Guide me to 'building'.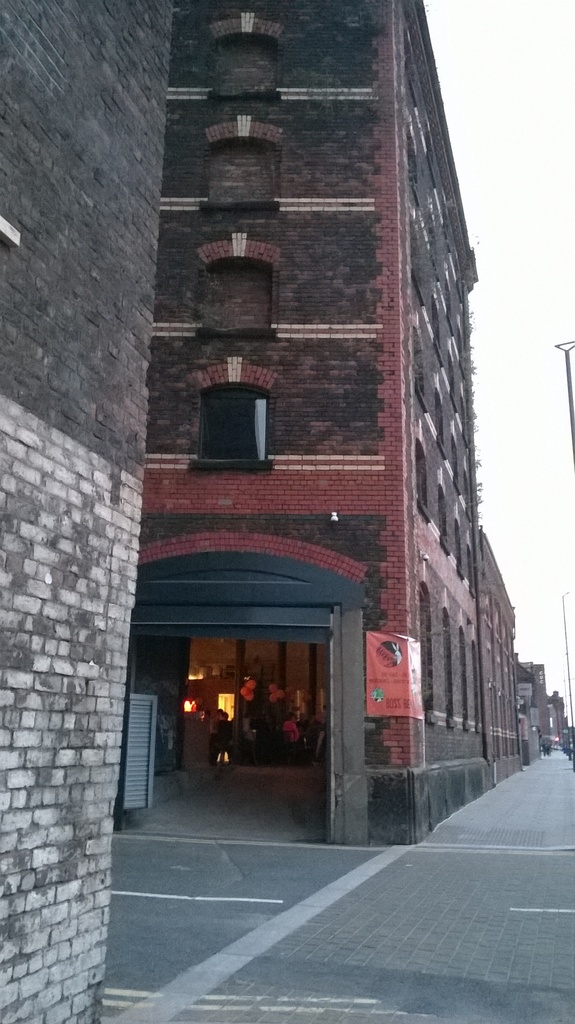
Guidance: detection(113, 0, 489, 844).
